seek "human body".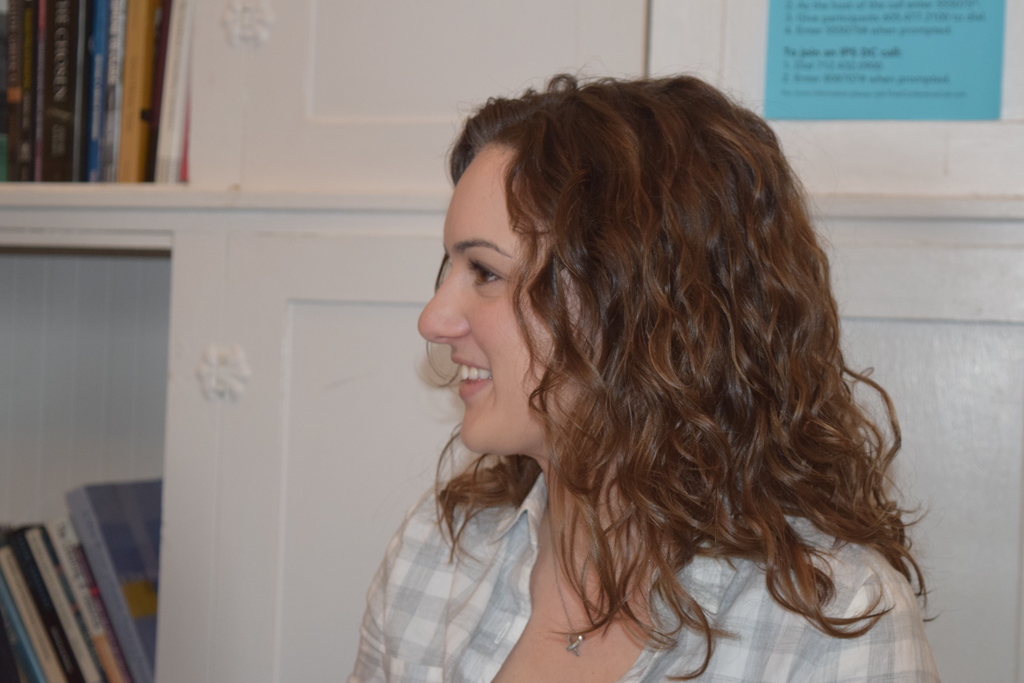
Rect(344, 94, 958, 668).
